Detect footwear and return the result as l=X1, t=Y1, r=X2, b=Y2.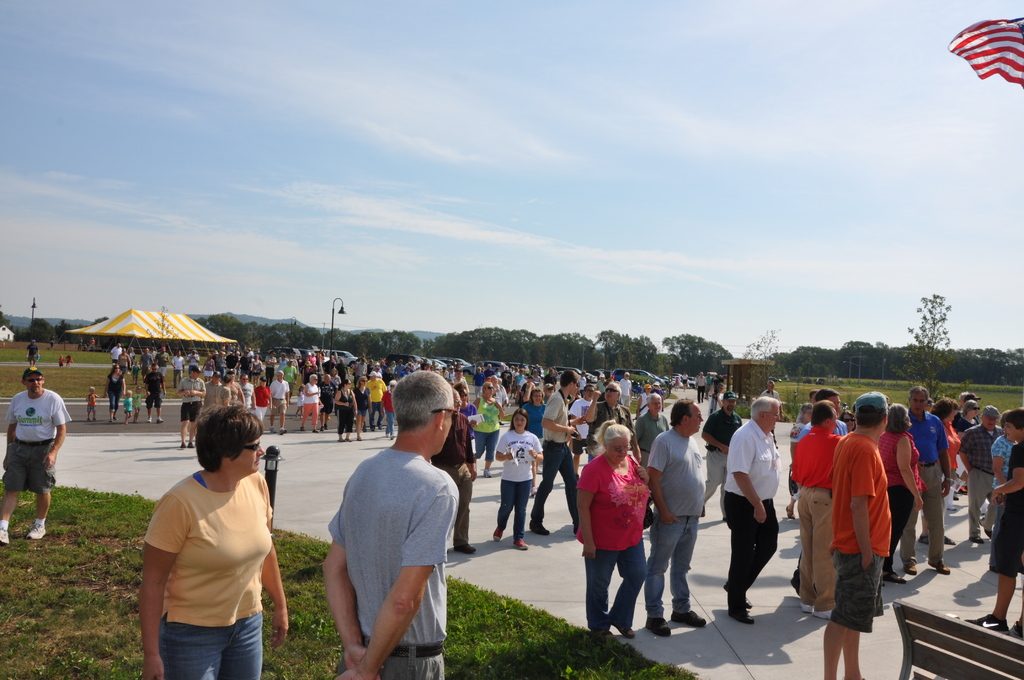
l=725, t=587, r=755, b=627.
